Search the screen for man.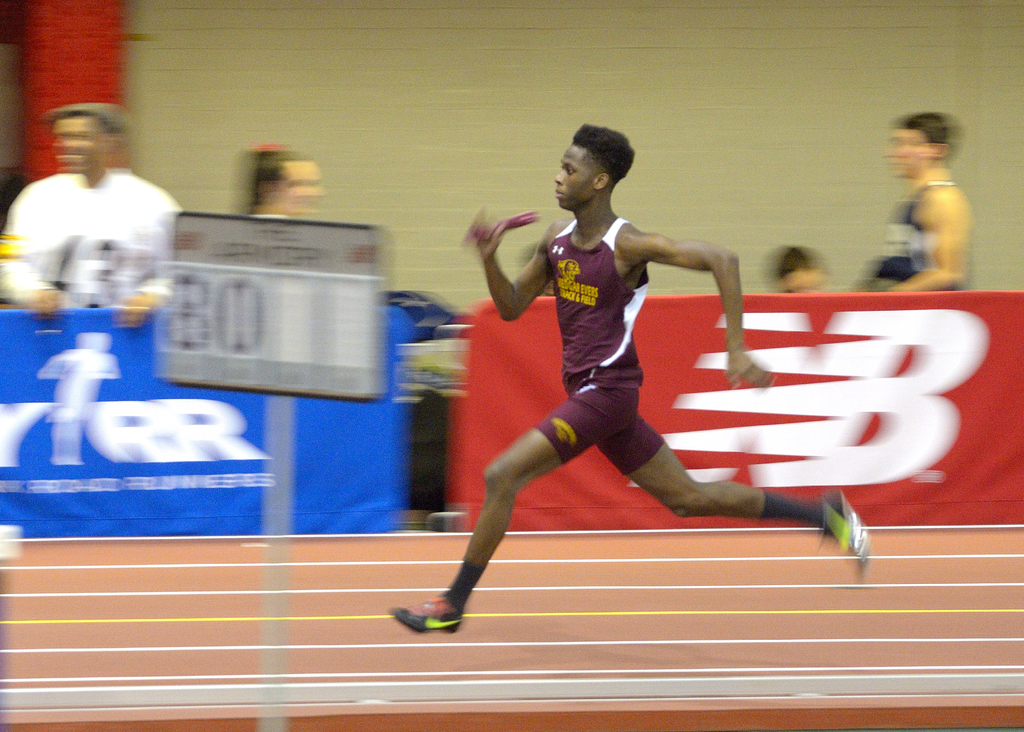
Found at rect(413, 120, 822, 644).
